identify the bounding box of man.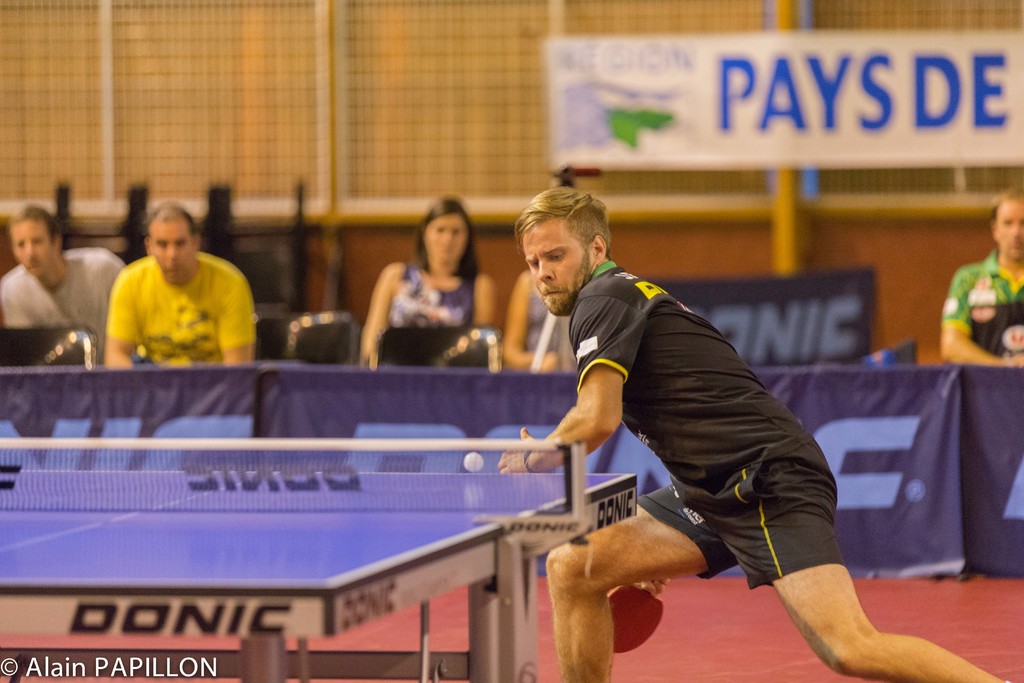
[0, 202, 126, 358].
